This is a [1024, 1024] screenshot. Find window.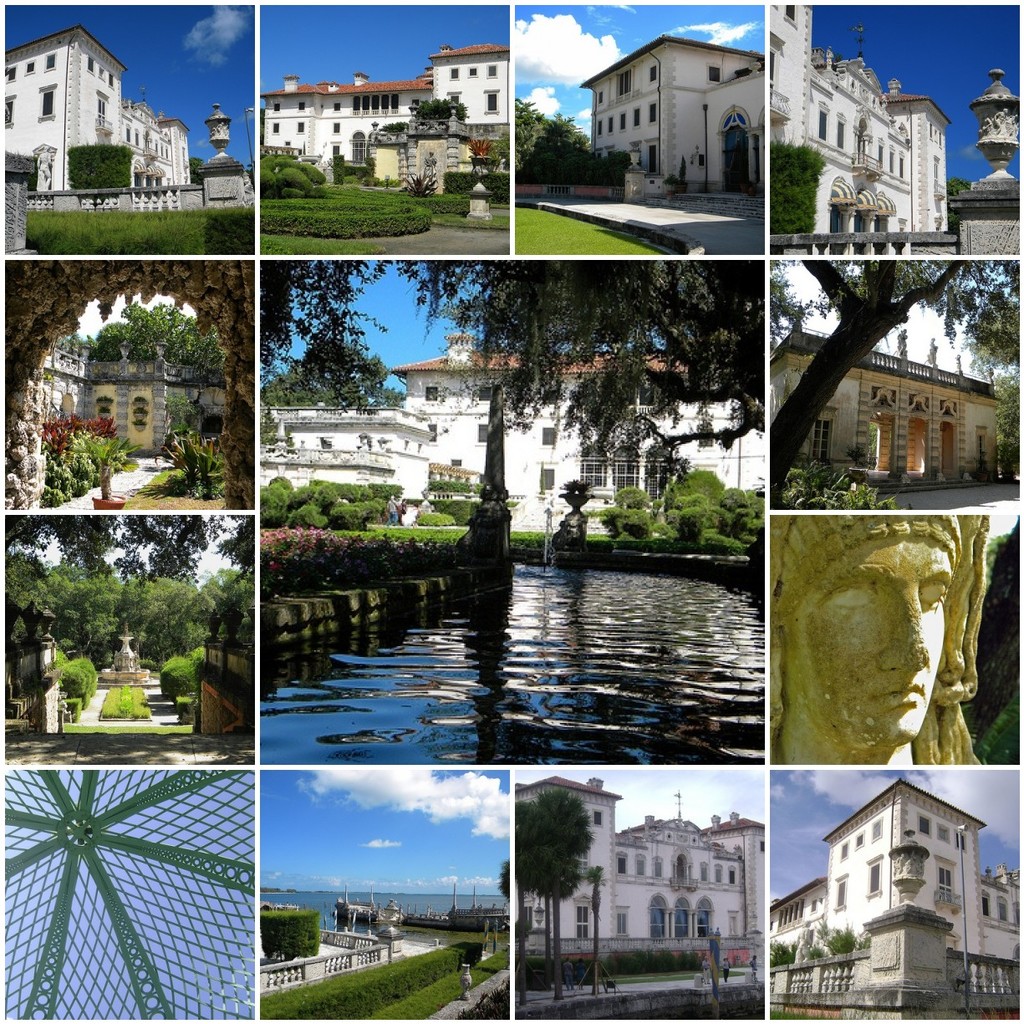
Bounding box: crop(998, 903, 1008, 926).
